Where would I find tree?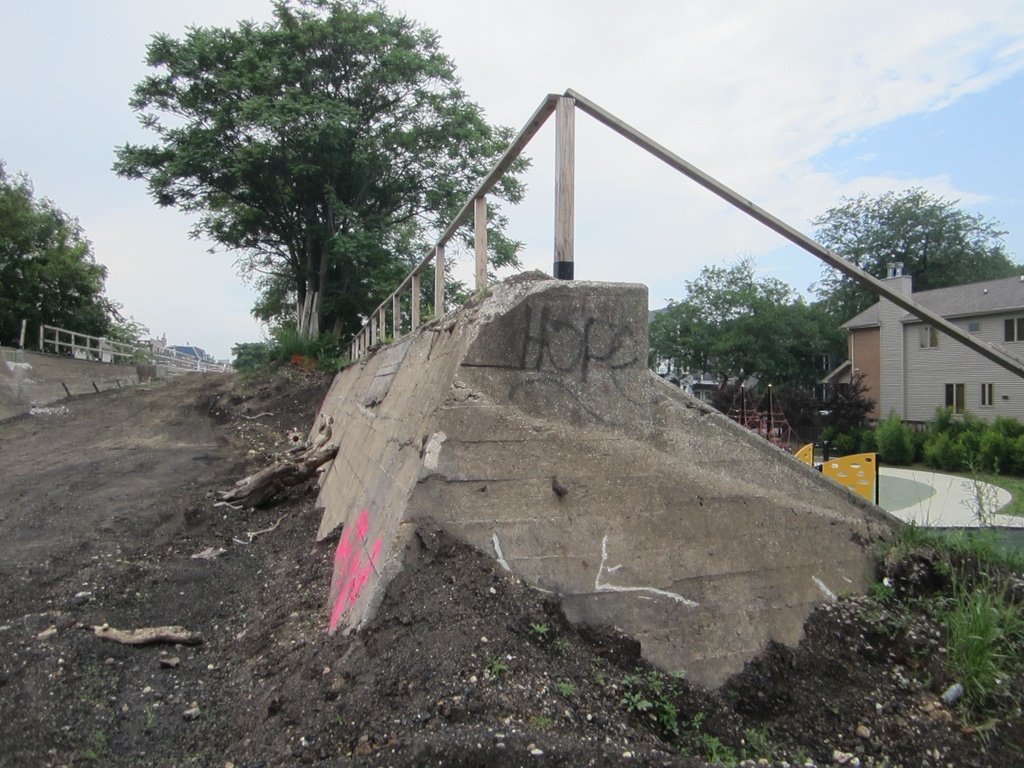
At (x1=0, y1=166, x2=117, y2=344).
